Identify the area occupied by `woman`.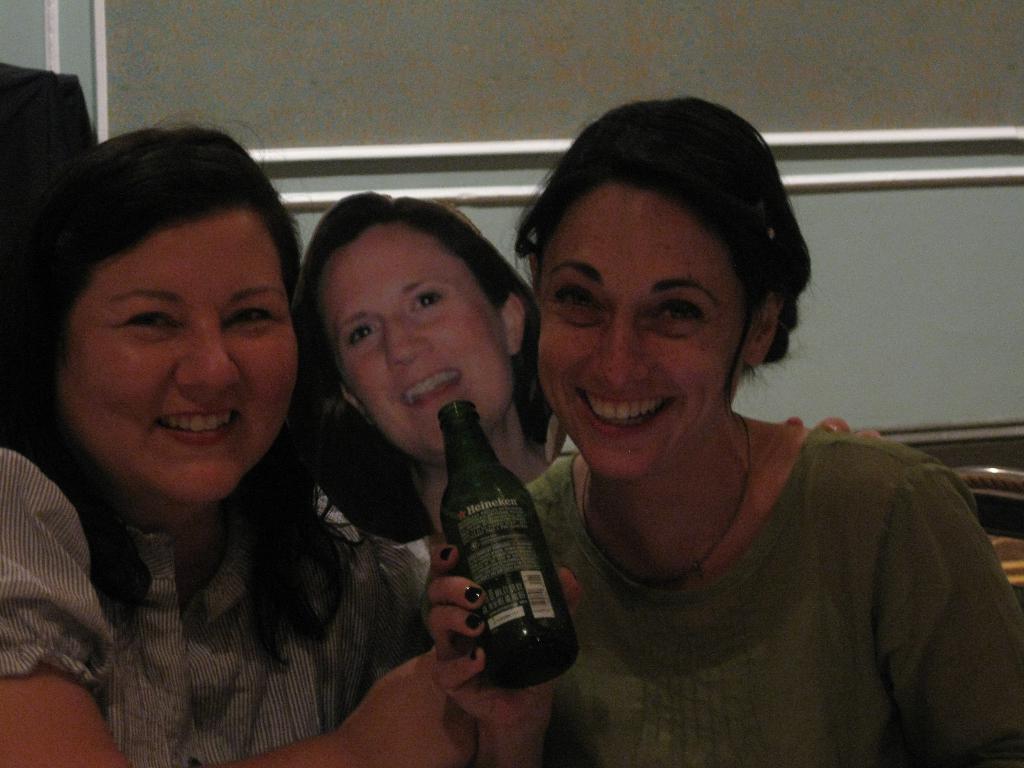
Area: box=[280, 182, 568, 542].
